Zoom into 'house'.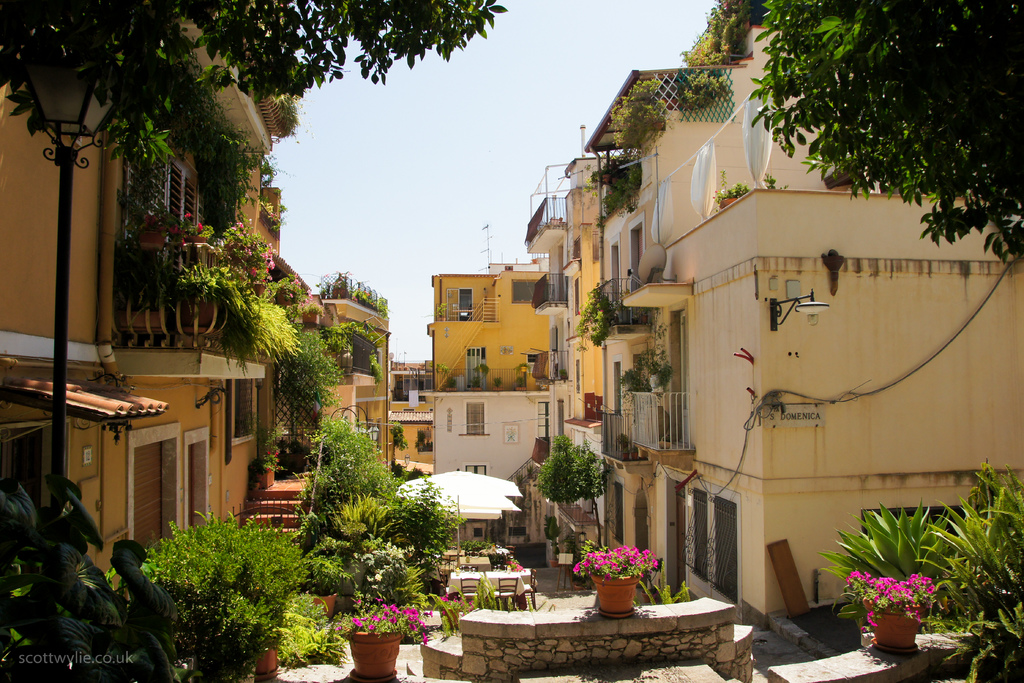
Zoom target: box(540, 156, 652, 614).
